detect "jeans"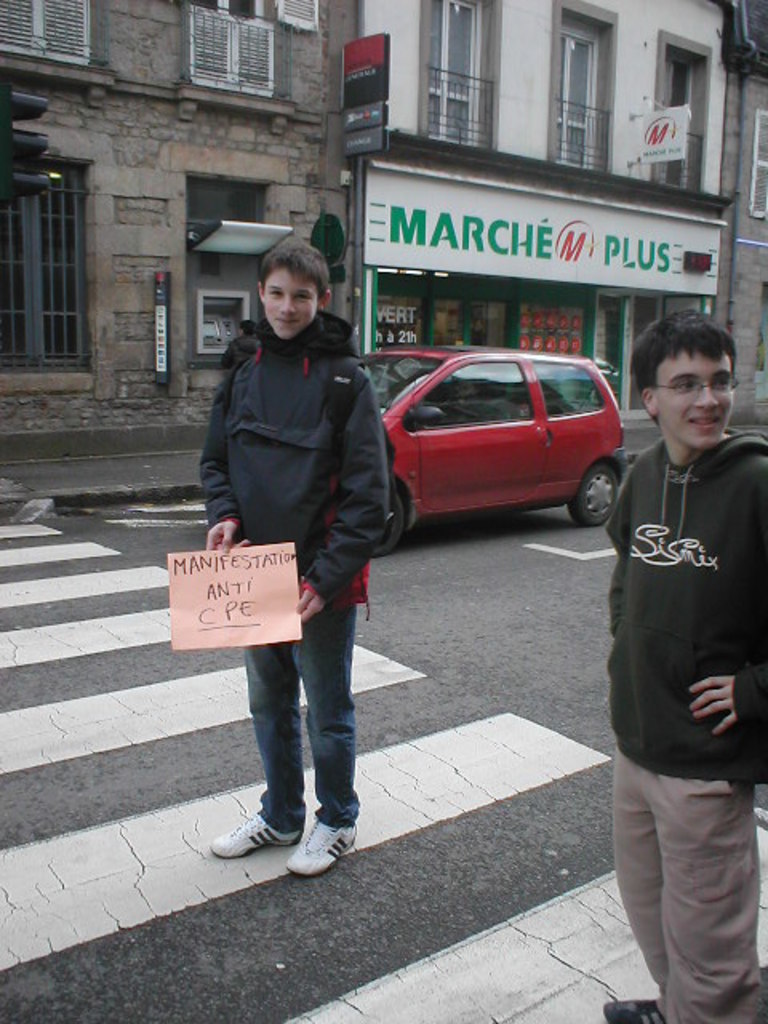
(x1=221, y1=603, x2=373, y2=856)
